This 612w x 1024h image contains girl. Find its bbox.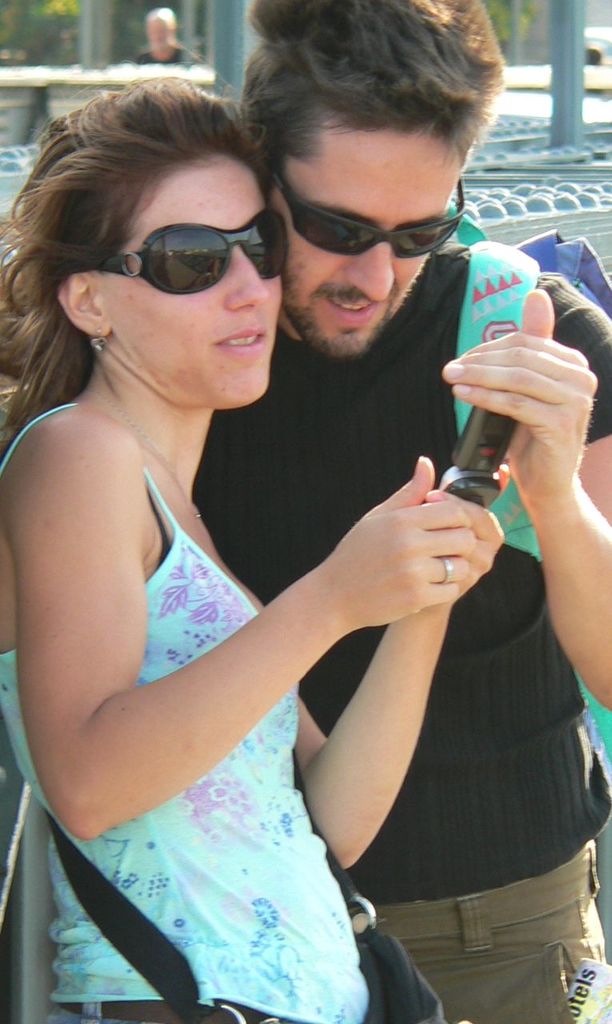
{"x1": 0, "y1": 78, "x2": 503, "y2": 1021}.
